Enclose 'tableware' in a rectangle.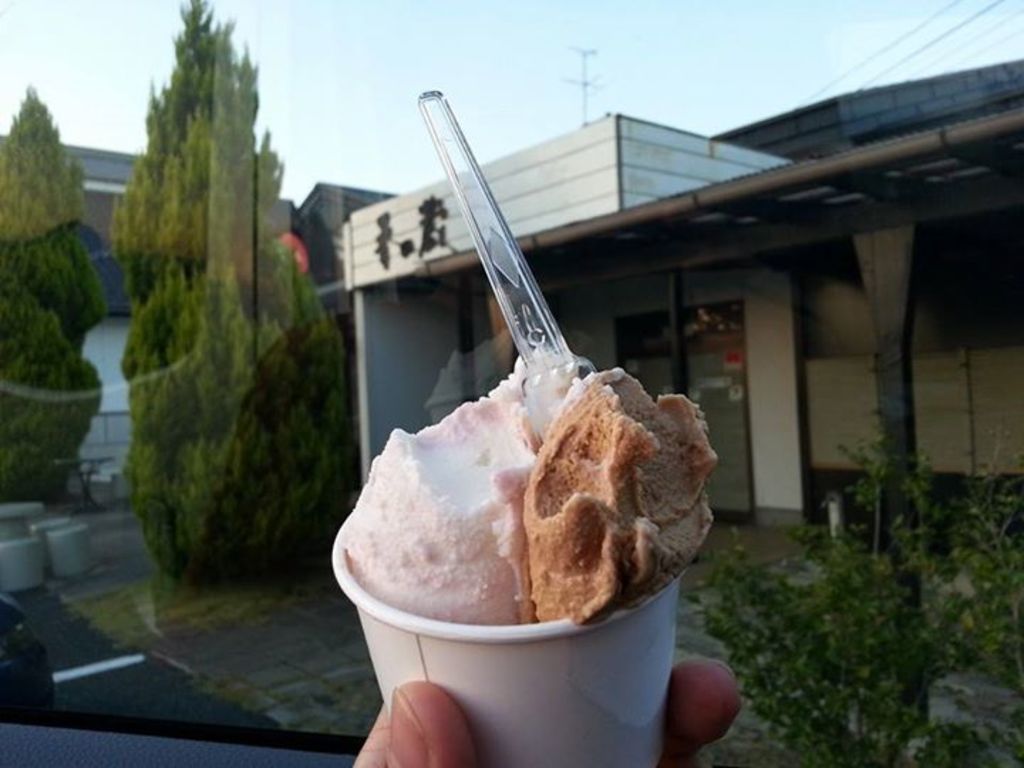
{"x1": 412, "y1": 88, "x2": 600, "y2": 444}.
